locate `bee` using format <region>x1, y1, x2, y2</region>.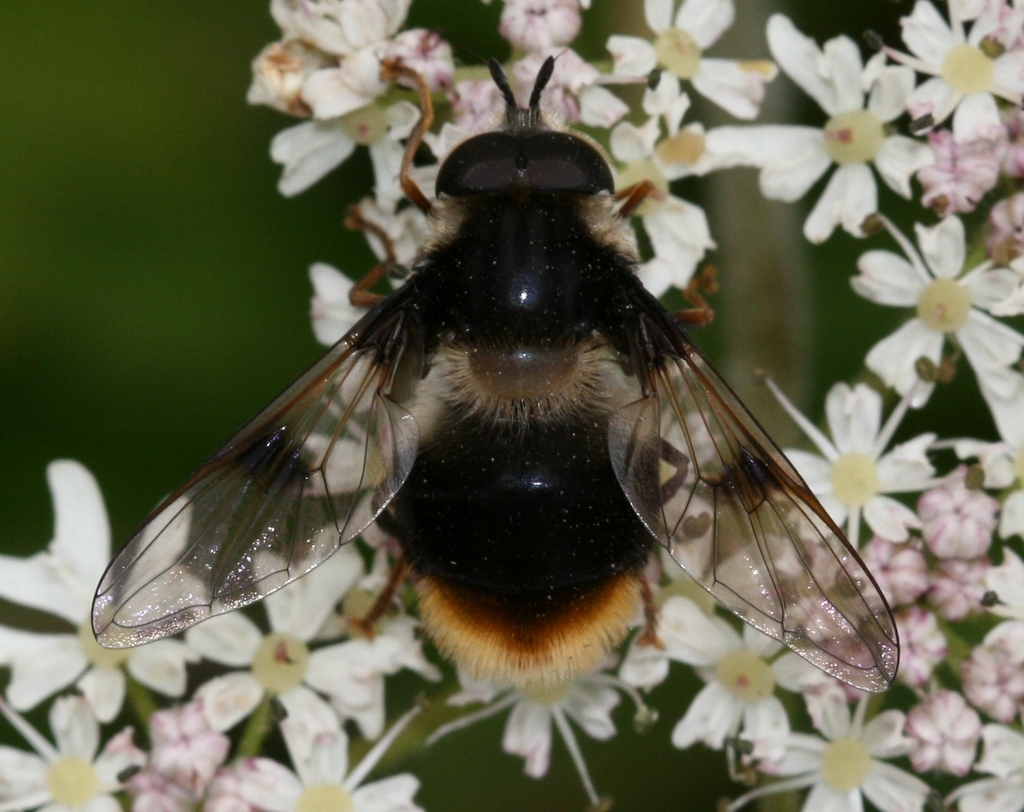
<region>94, 88, 920, 754</region>.
